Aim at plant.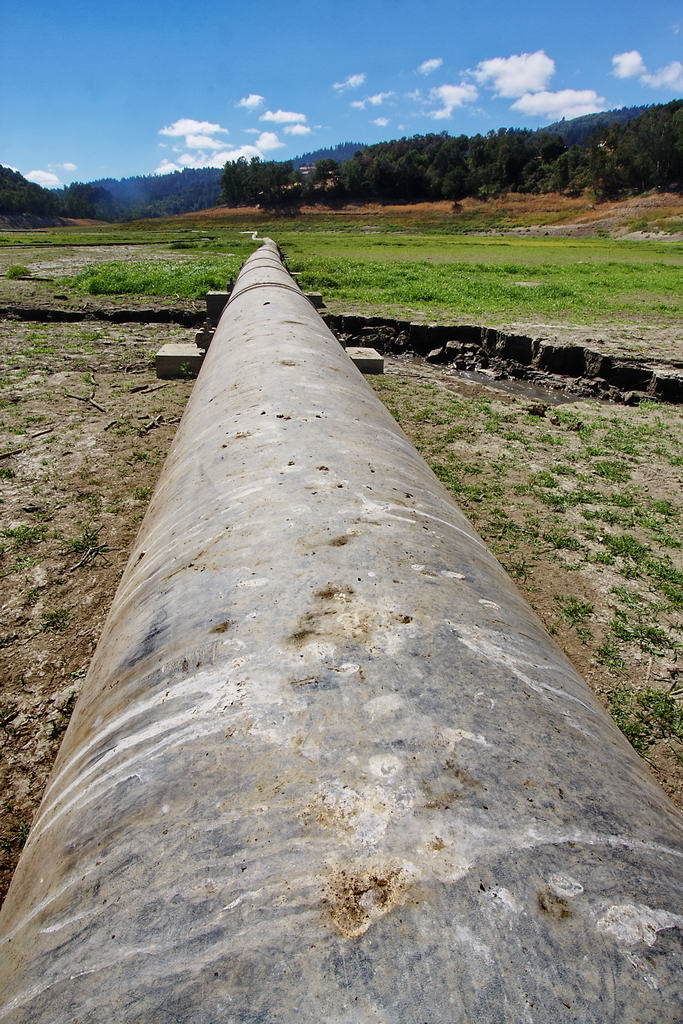
Aimed at box=[27, 329, 50, 336].
